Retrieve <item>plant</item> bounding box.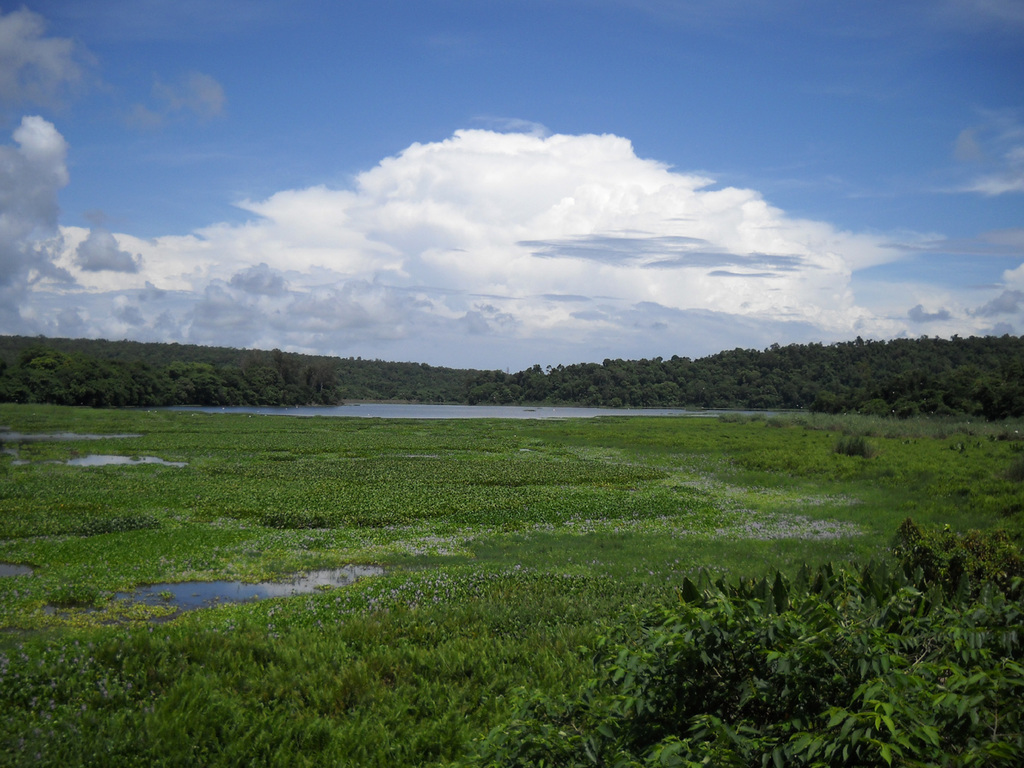
Bounding box: (x1=834, y1=426, x2=875, y2=461).
